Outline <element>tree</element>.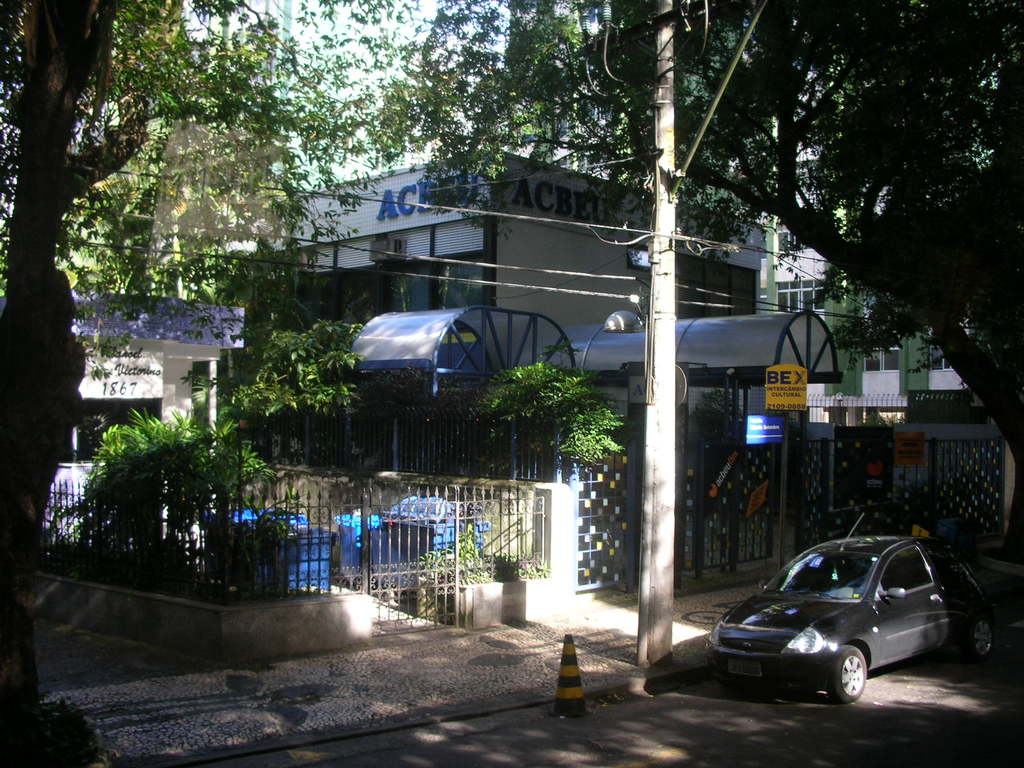
Outline: rect(87, 398, 273, 602).
